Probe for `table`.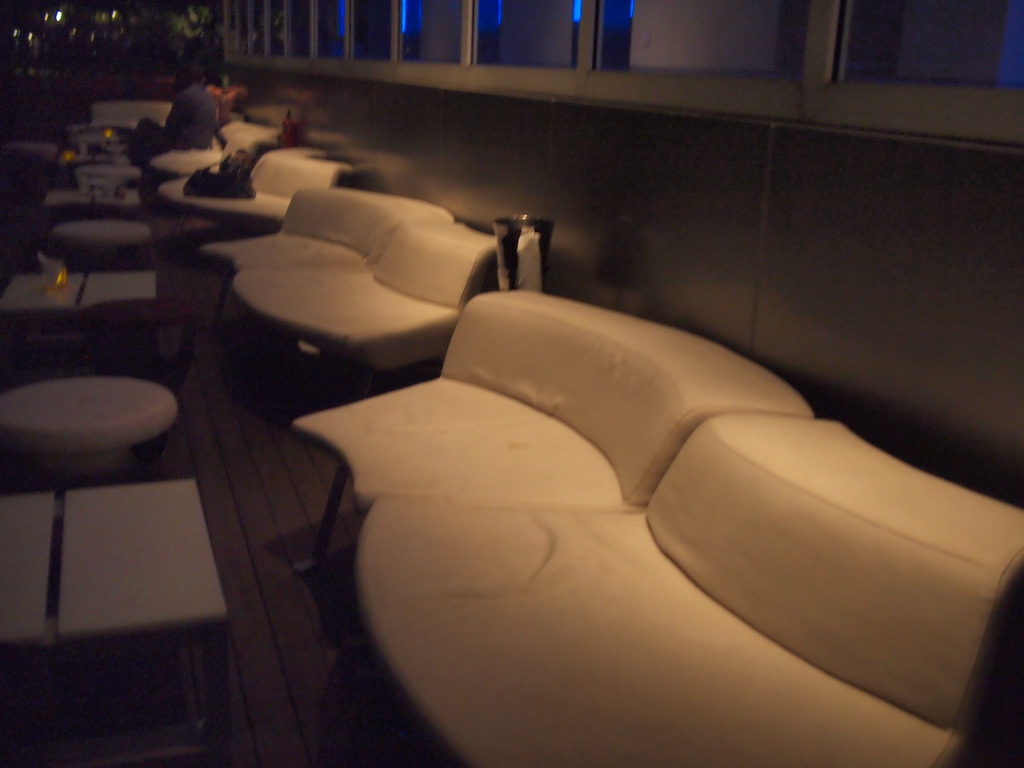
Probe result: x1=56, y1=209, x2=158, y2=257.
